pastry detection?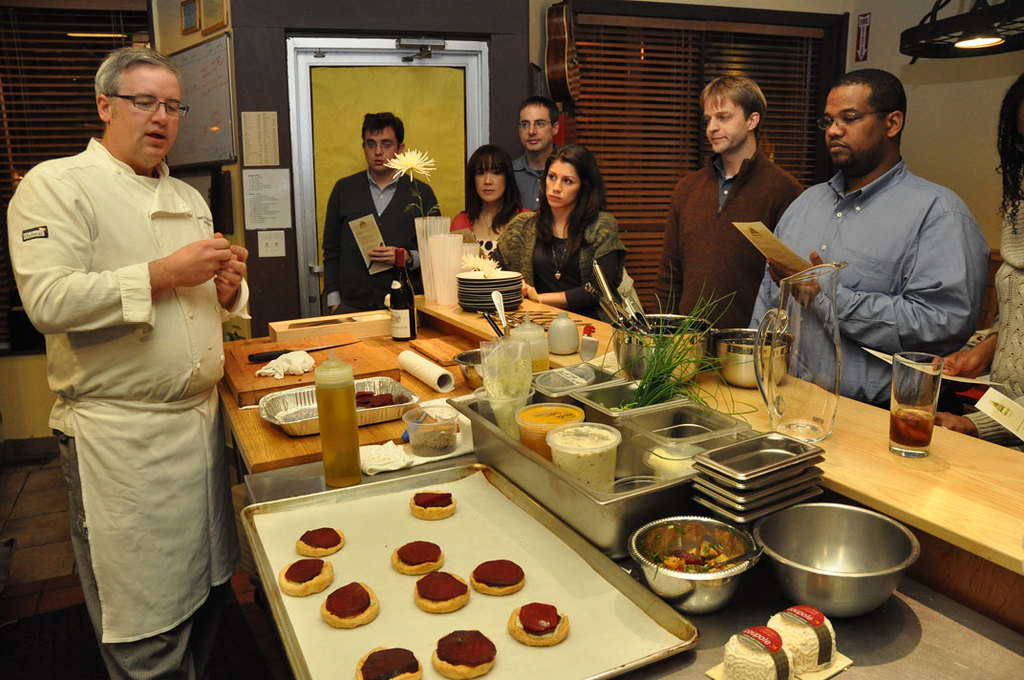
[x1=287, y1=559, x2=333, y2=594]
